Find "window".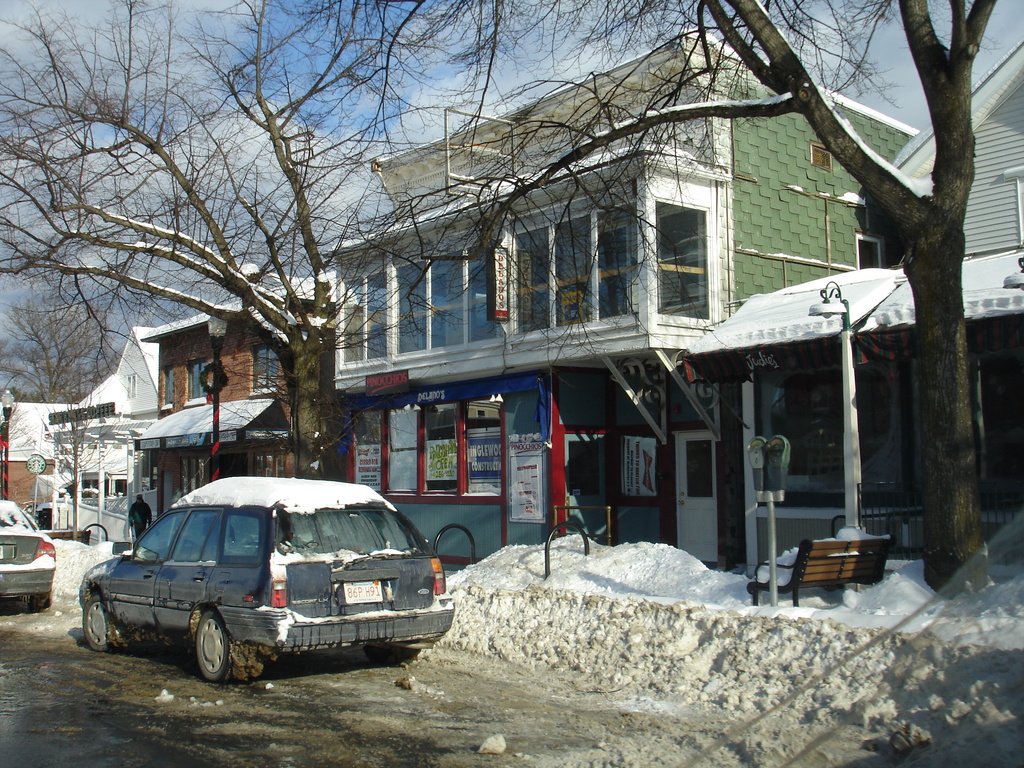
x1=466 y1=397 x2=499 y2=493.
